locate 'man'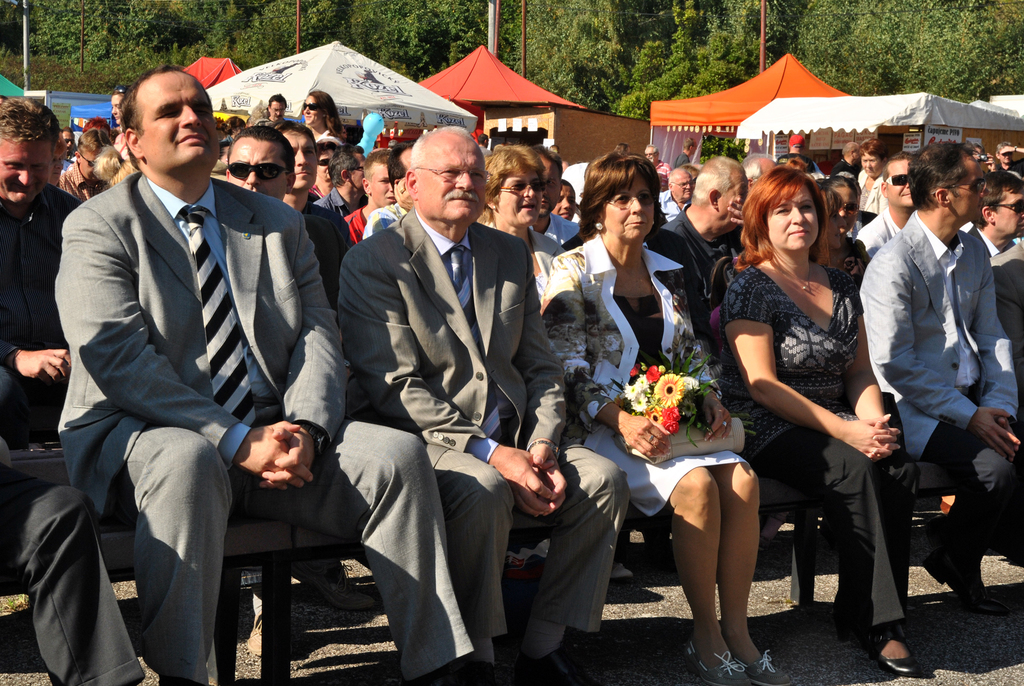
x1=364, y1=139, x2=419, y2=238
